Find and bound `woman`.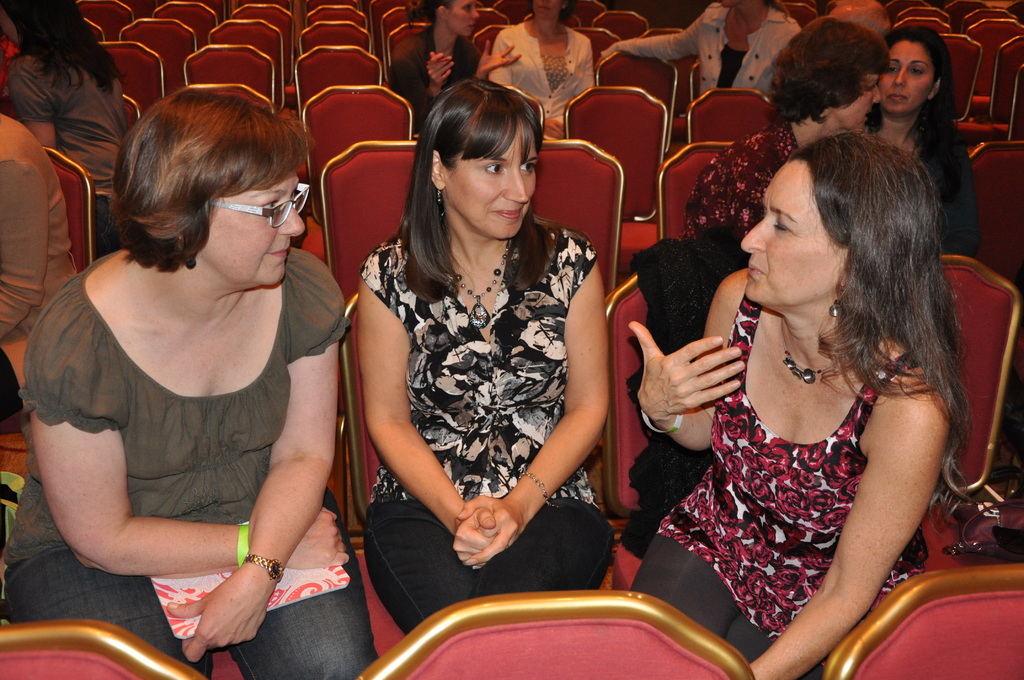
Bound: l=616, t=88, r=986, b=652.
